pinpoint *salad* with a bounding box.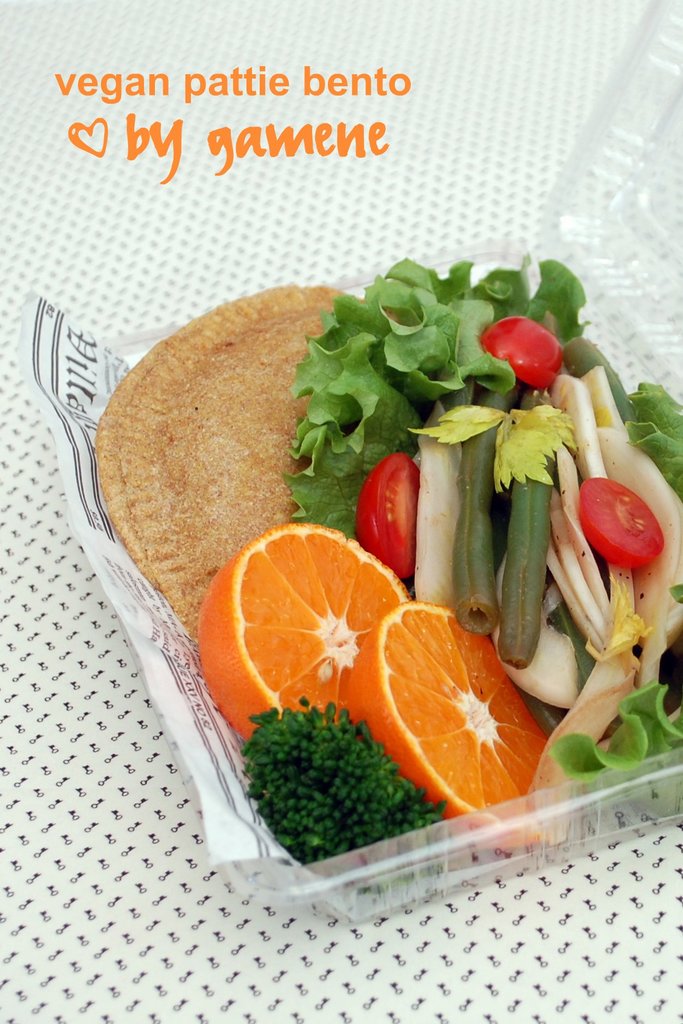
[125, 227, 680, 806].
